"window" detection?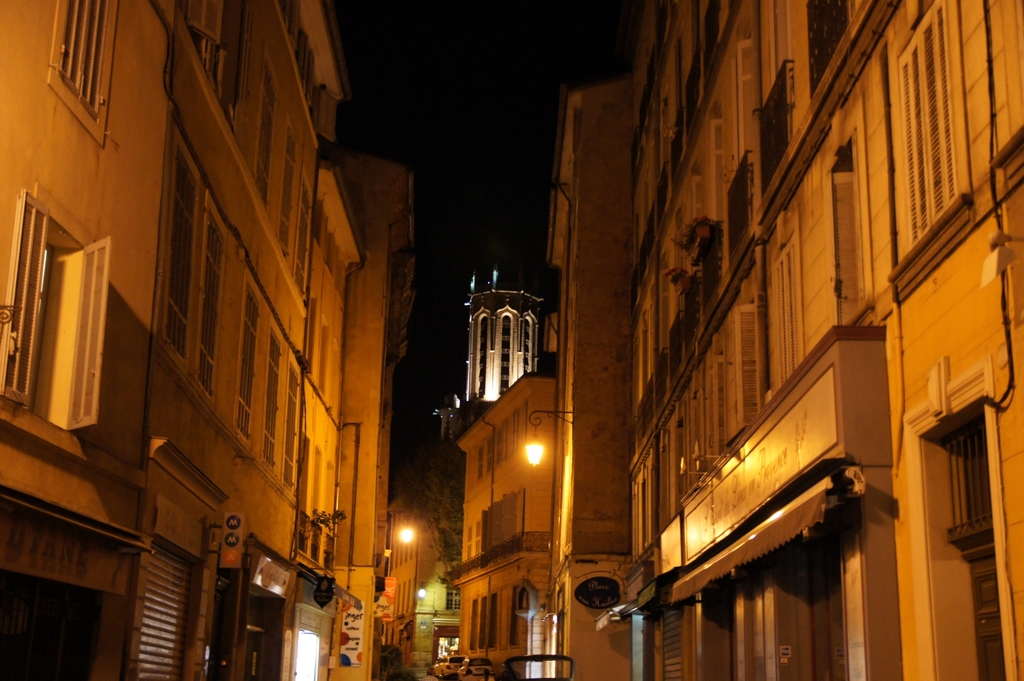
box=[523, 403, 528, 454]
